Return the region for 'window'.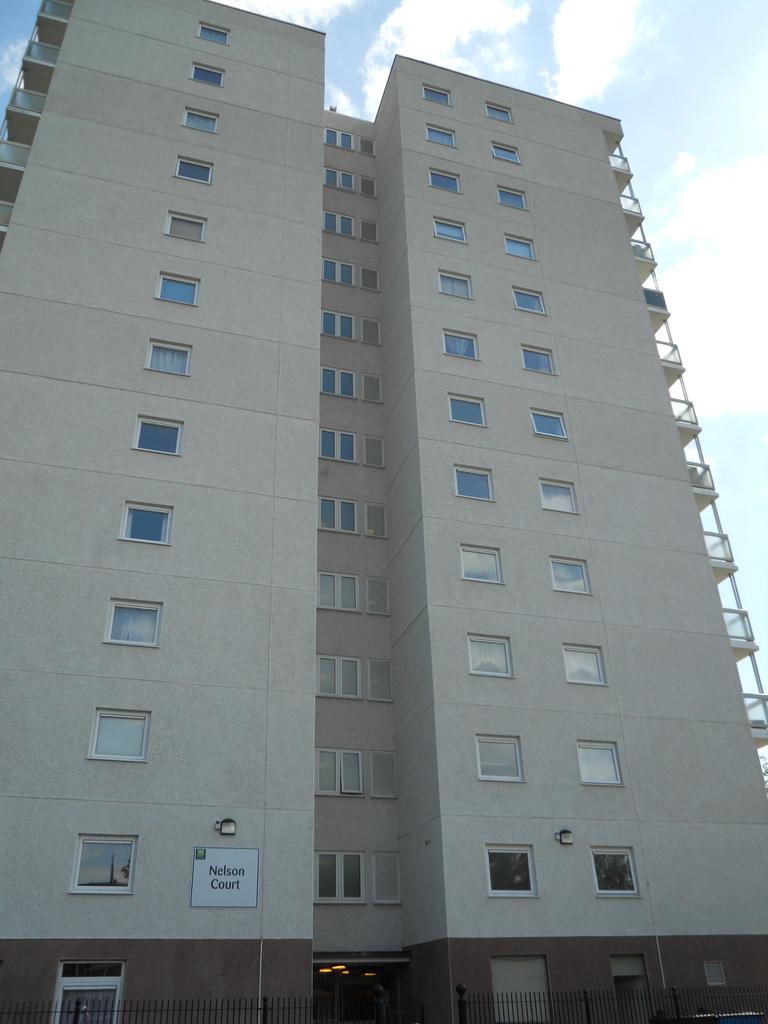
{"x1": 587, "y1": 848, "x2": 636, "y2": 899}.
